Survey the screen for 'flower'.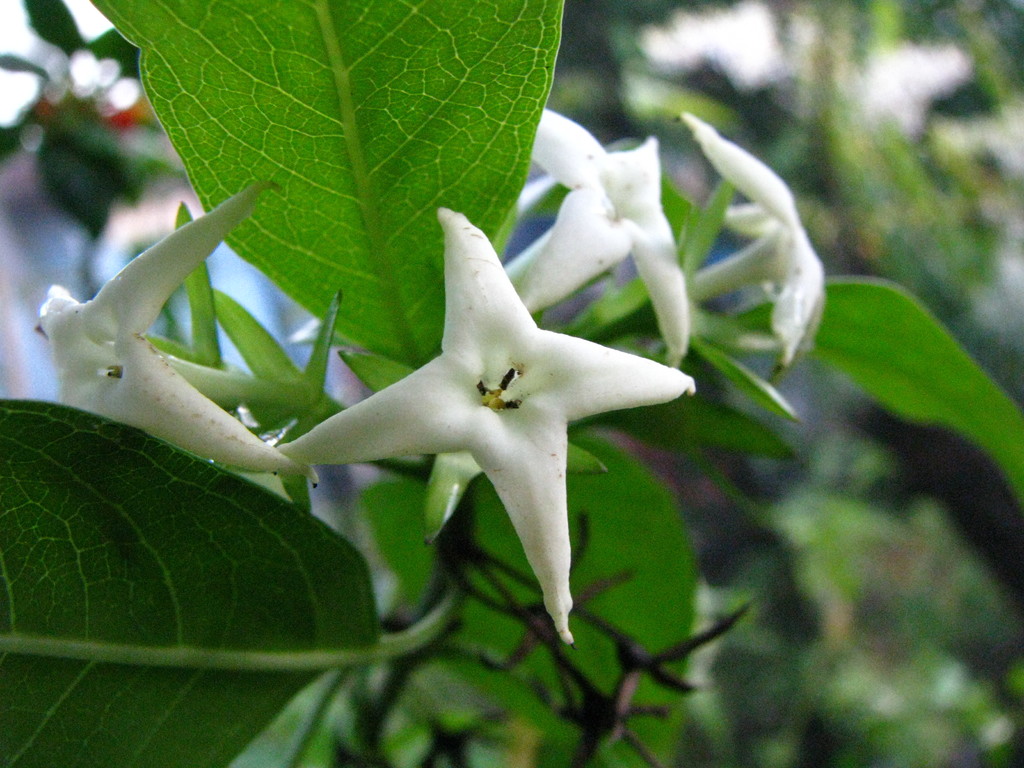
Survey found: [x1=277, y1=129, x2=701, y2=681].
